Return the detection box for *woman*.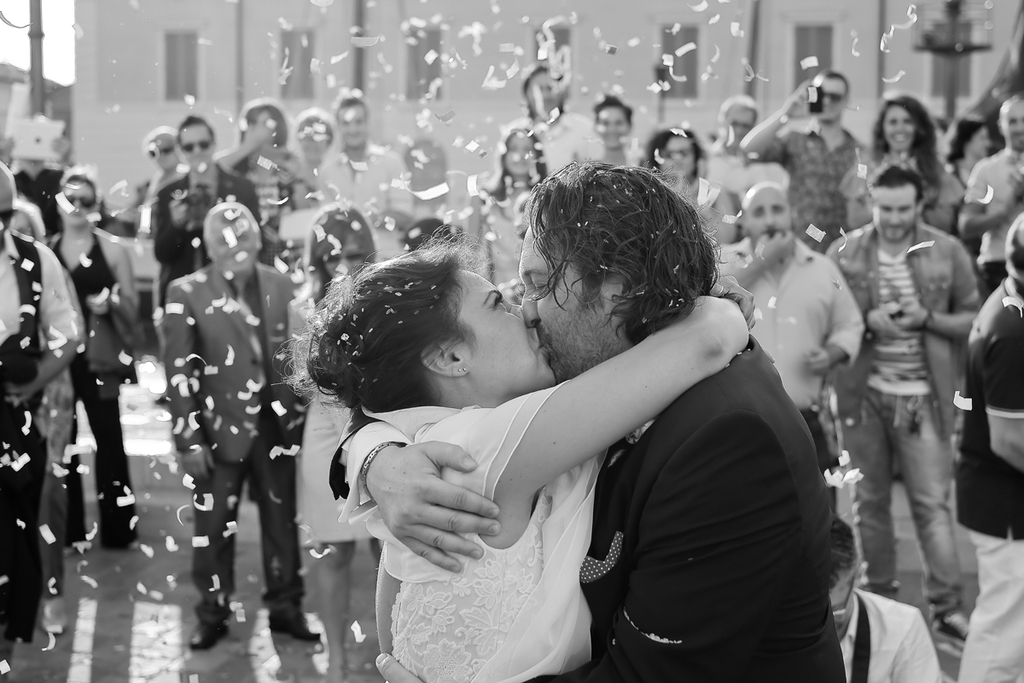
bbox=(836, 93, 964, 231).
